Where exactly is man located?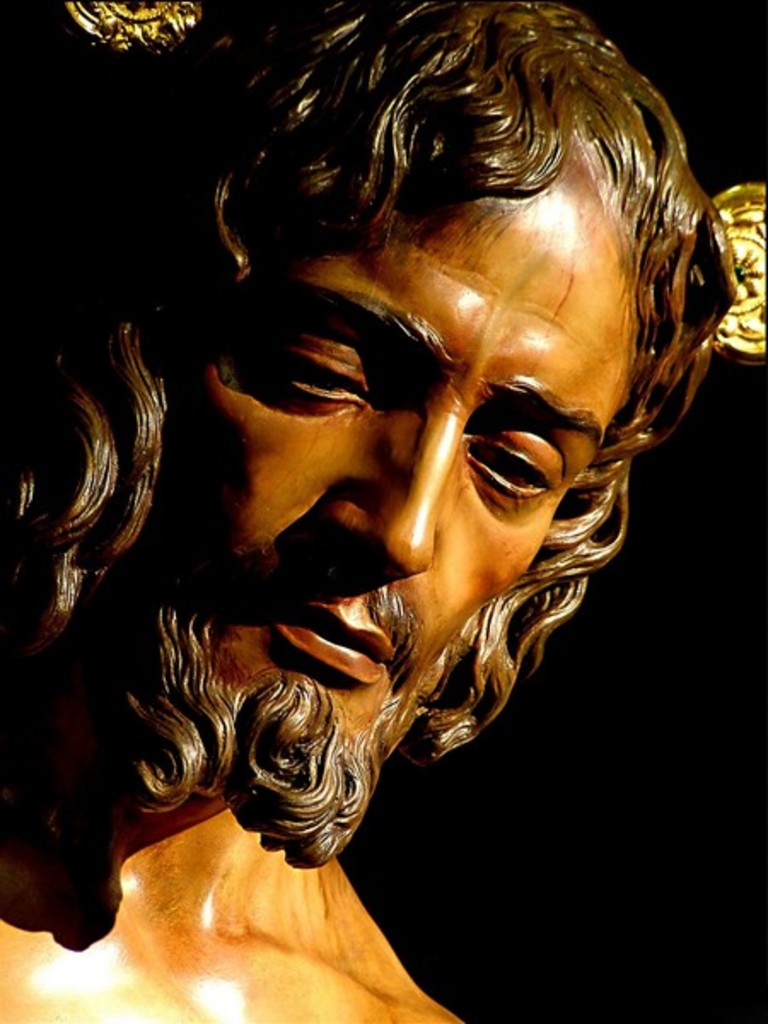
Its bounding box is (x1=60, y1=39, x2=737, y2=961).
